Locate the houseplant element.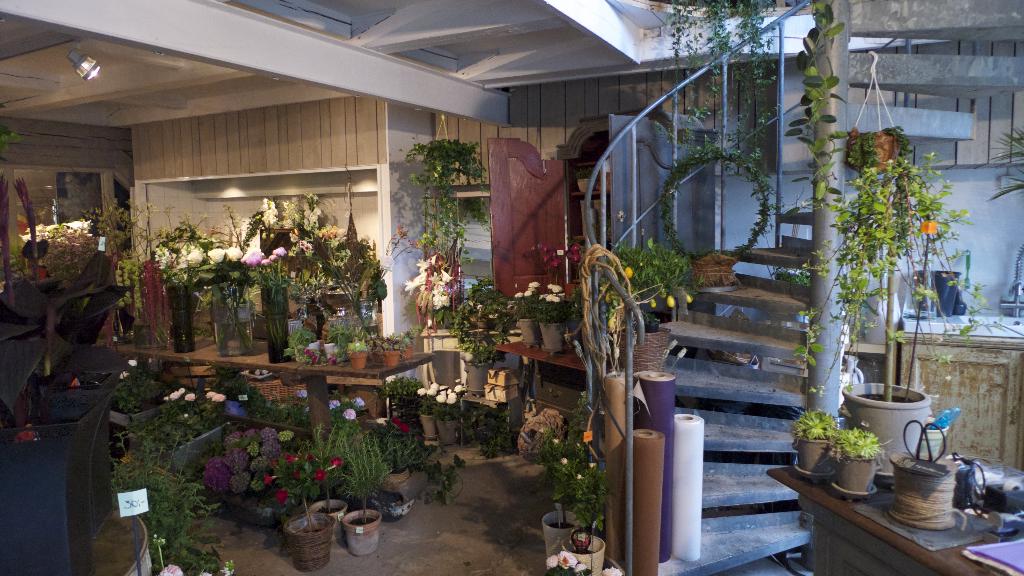
Element bbox: select_region(539, 279, 573, 356).
